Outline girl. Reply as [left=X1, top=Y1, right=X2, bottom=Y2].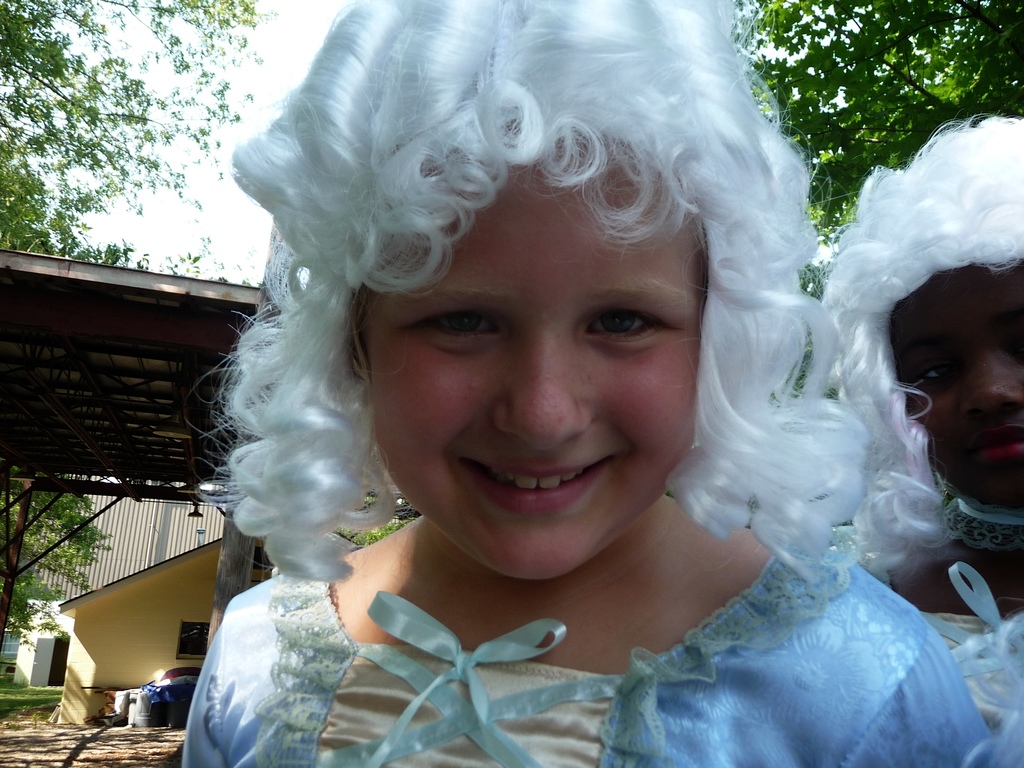
[left=177, top=1, right=987, bottom=767].
